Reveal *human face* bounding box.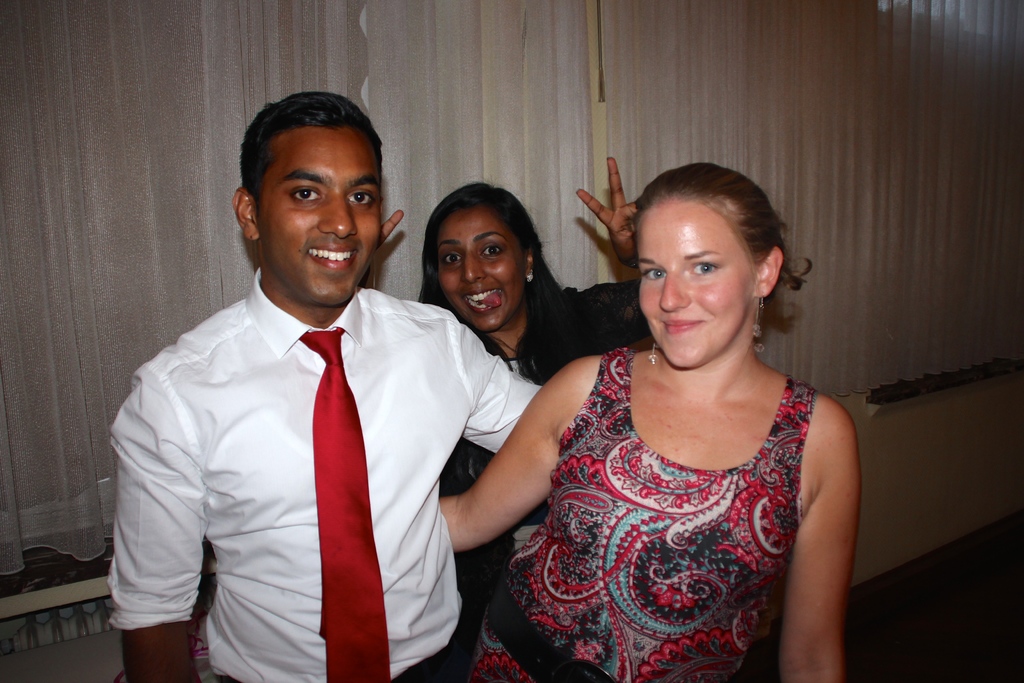
Revealed: box=[639, 198, 754, 368].
